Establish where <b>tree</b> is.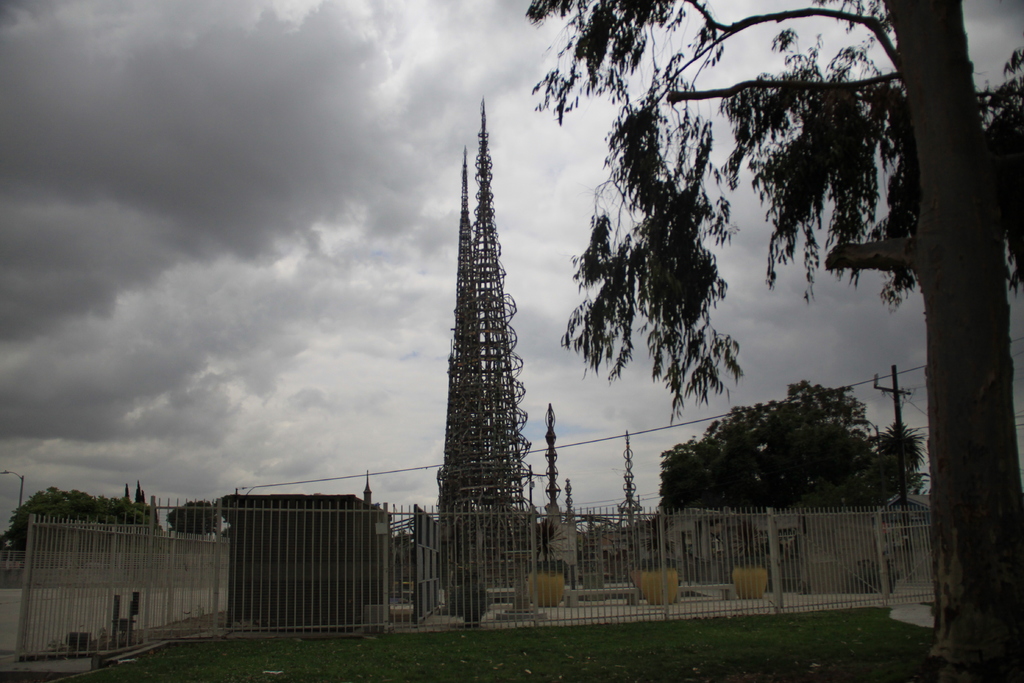
Established at x1=0, y1=475, x2=165, y2=546.
